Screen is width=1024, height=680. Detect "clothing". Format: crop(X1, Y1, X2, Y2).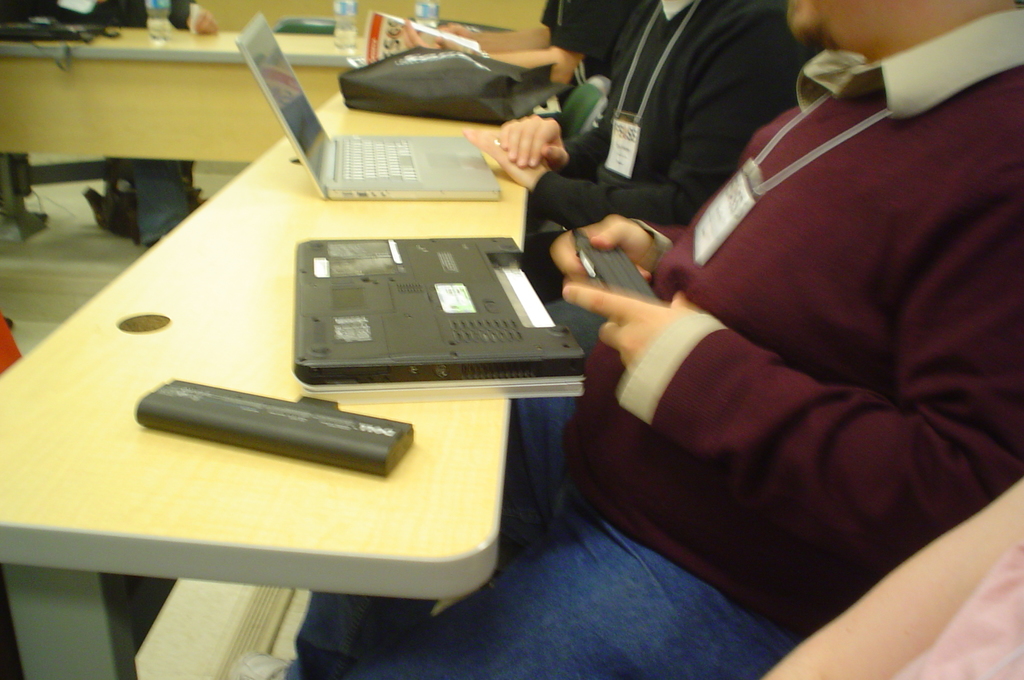
crop(532, 4, 811, 289).
